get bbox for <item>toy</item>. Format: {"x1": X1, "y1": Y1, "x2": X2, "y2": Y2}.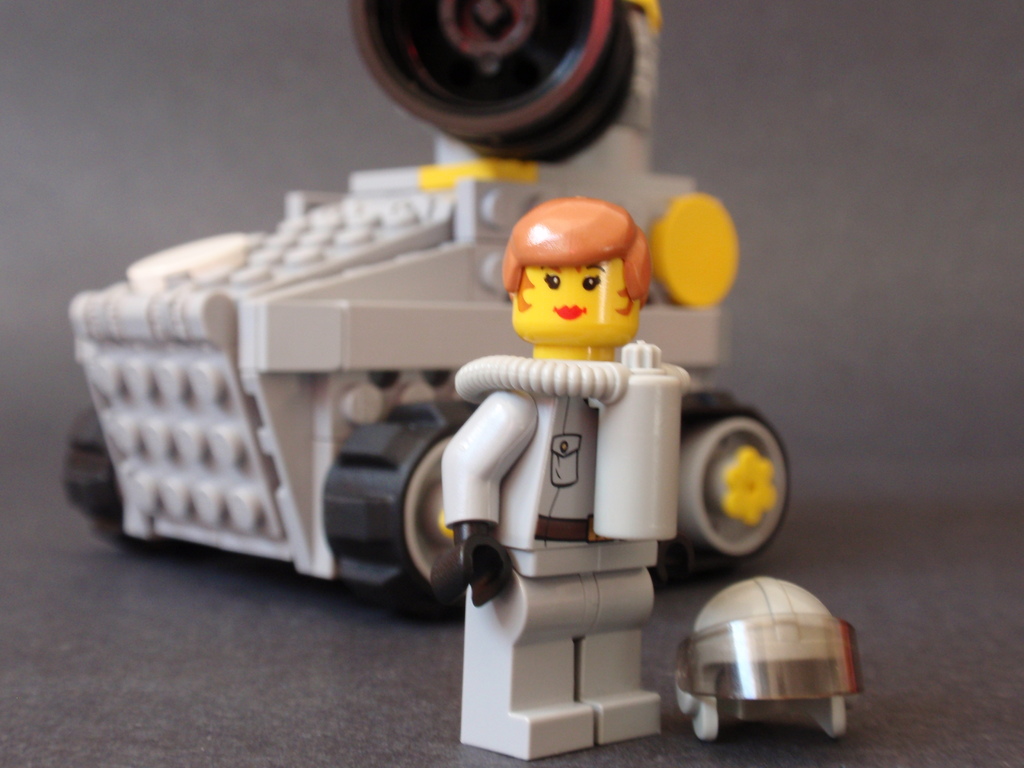
{"x1": 410, "y1": 182, "x2": 703, "y2": 767}.
